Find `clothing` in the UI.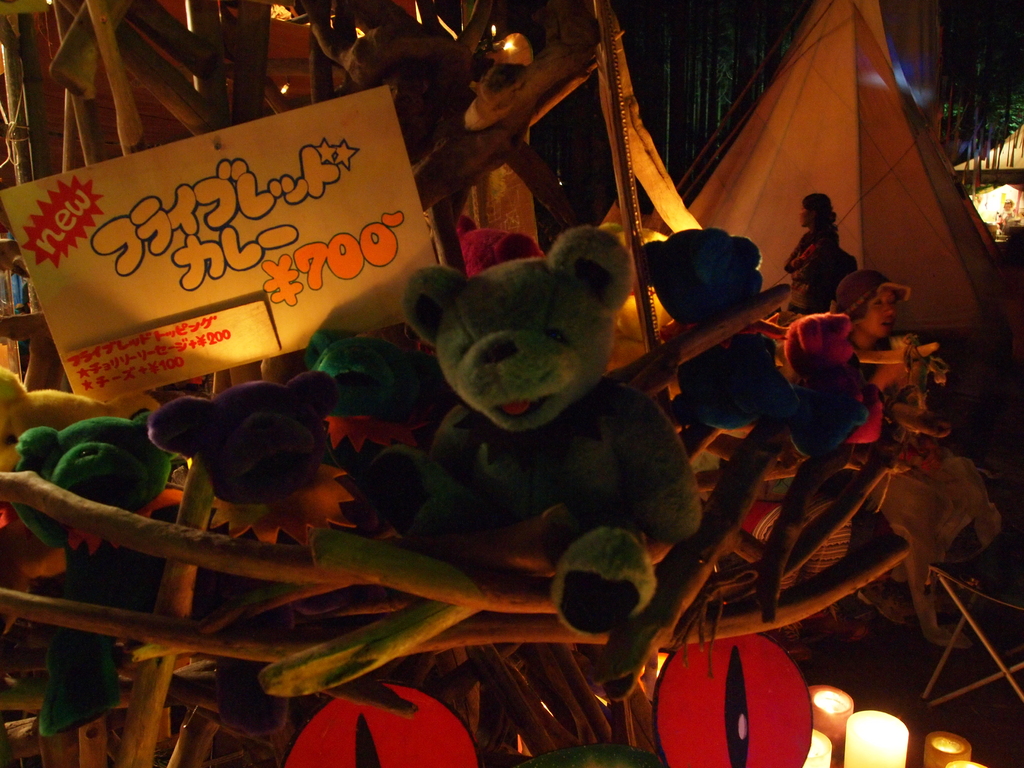
UI element at (x1=791, y1=232, x2=827, y2=310).
